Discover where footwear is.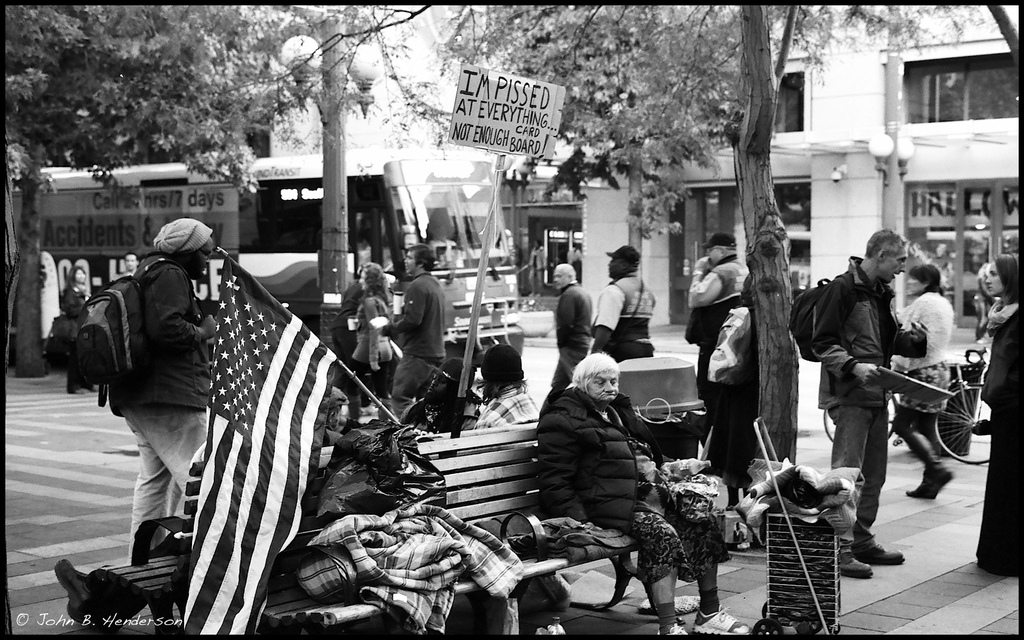
Discovered at (906, 466, 954, 497).
